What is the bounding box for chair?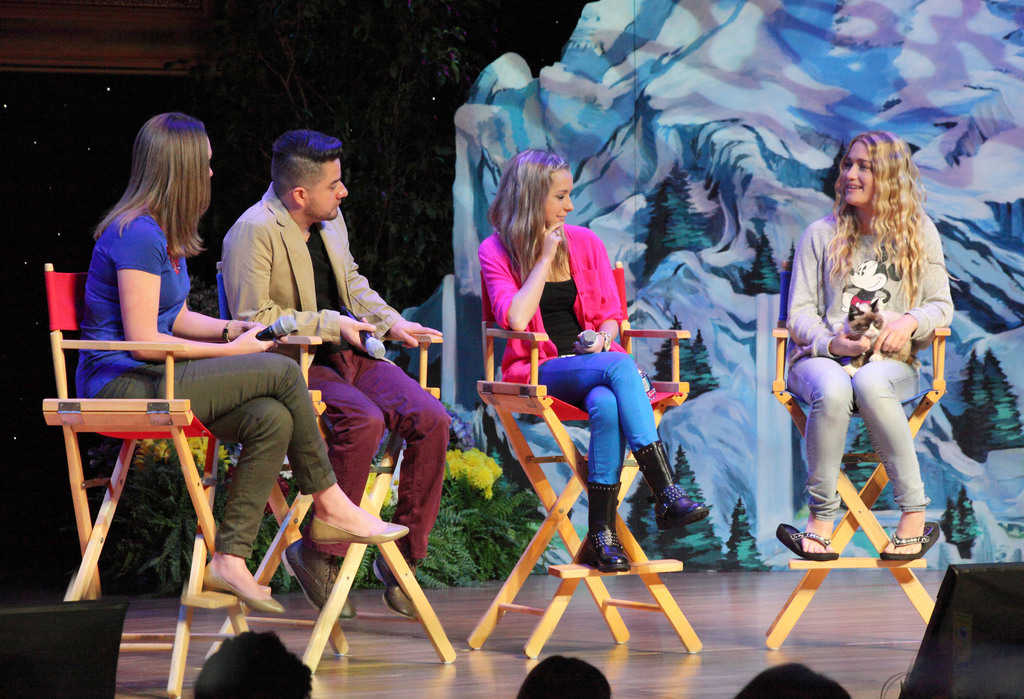
<bbox>757, 259, 951, 652</bbox>.
